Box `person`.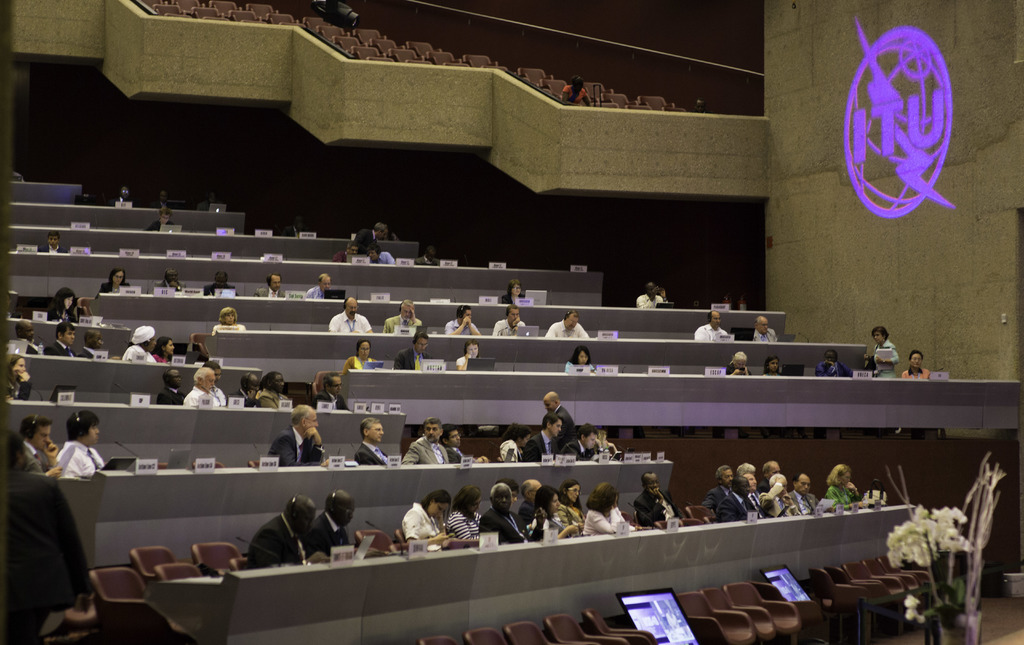
bbox(213, 304, 247, 329).
